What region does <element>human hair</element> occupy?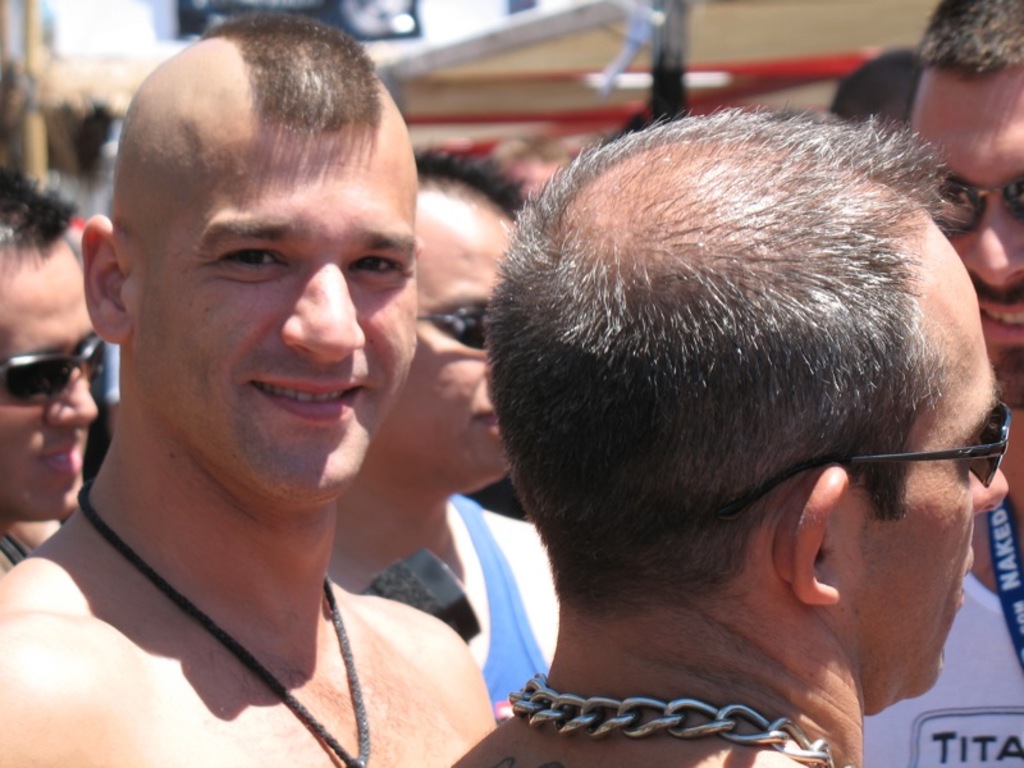
<box>500,79,982,663</box>.
